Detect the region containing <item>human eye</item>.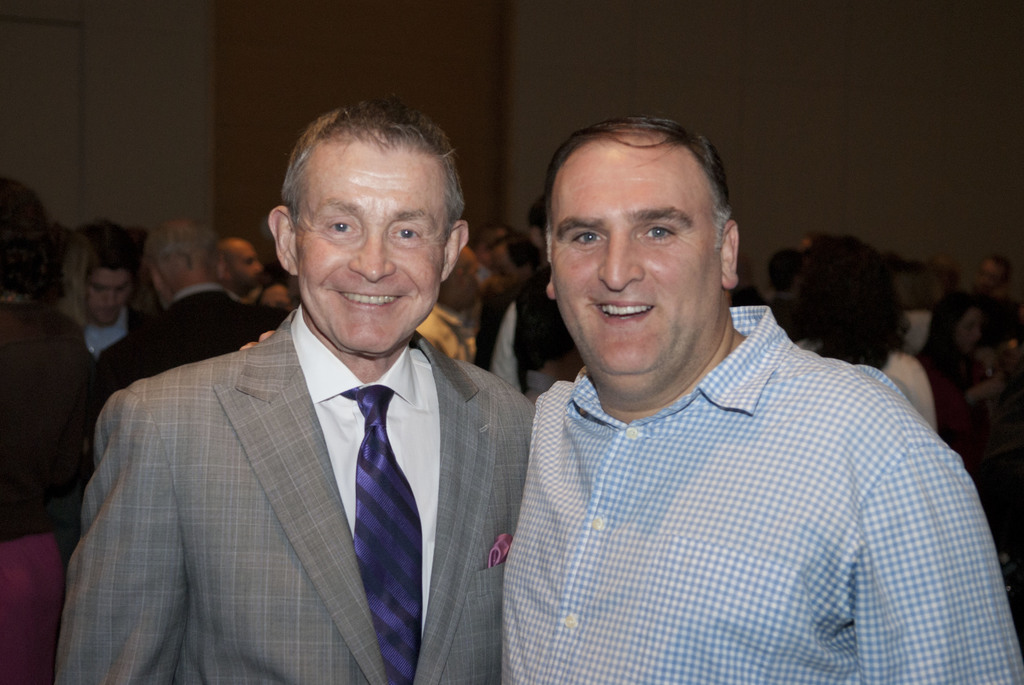
<bbox>325, 211, 356, 237</bbox>.
